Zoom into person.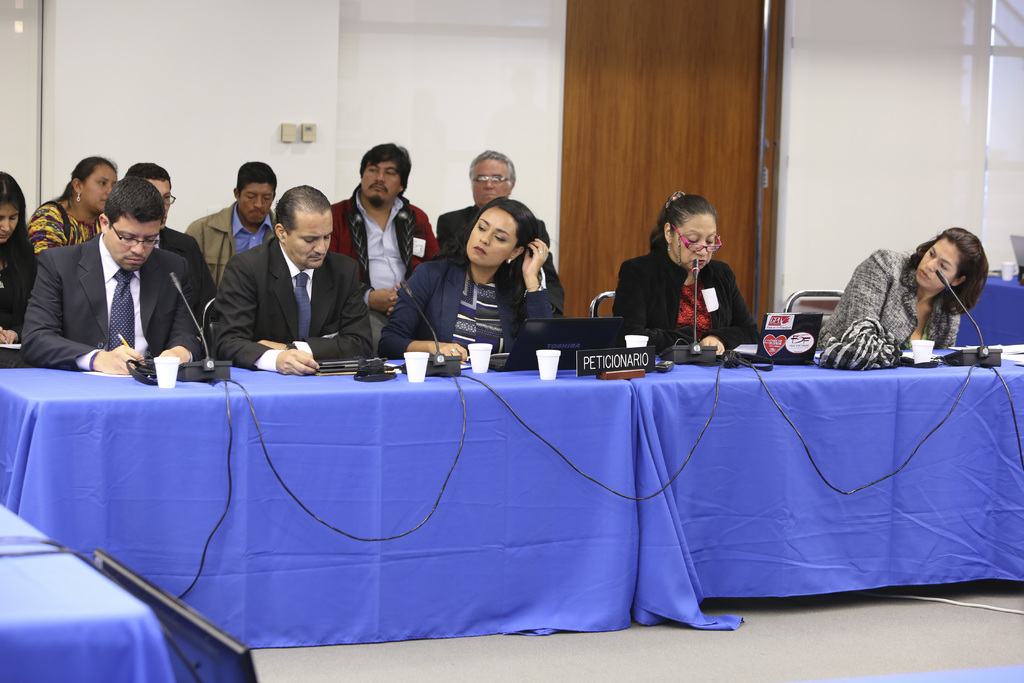
Zoom target: bbox=(20, 180, 204, 375).
